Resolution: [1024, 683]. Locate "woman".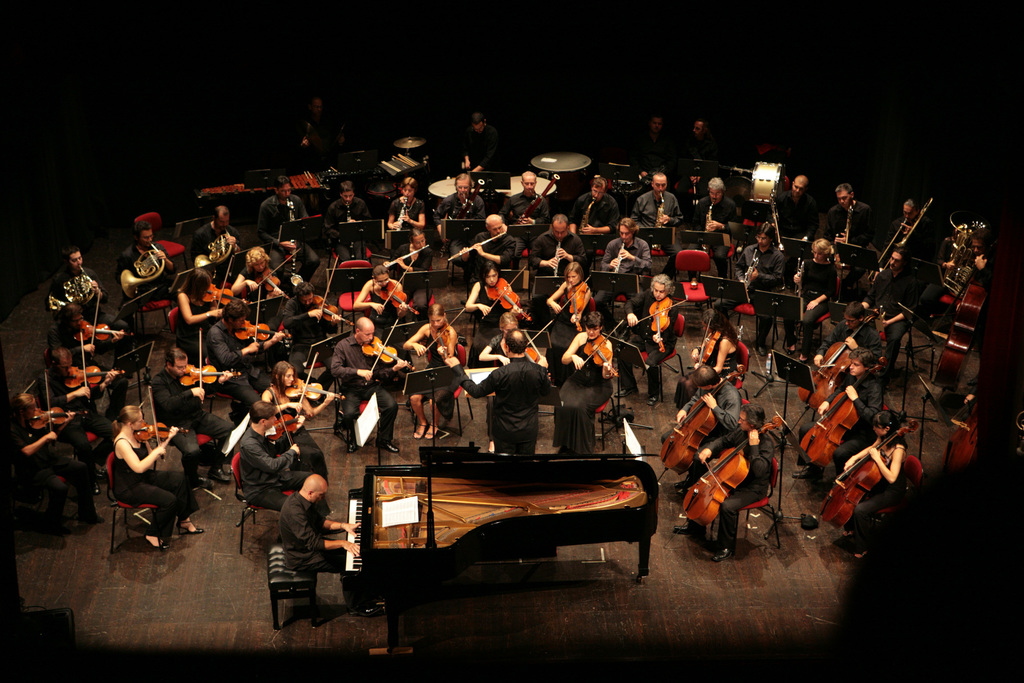
box(164, 267, 222, 372).
